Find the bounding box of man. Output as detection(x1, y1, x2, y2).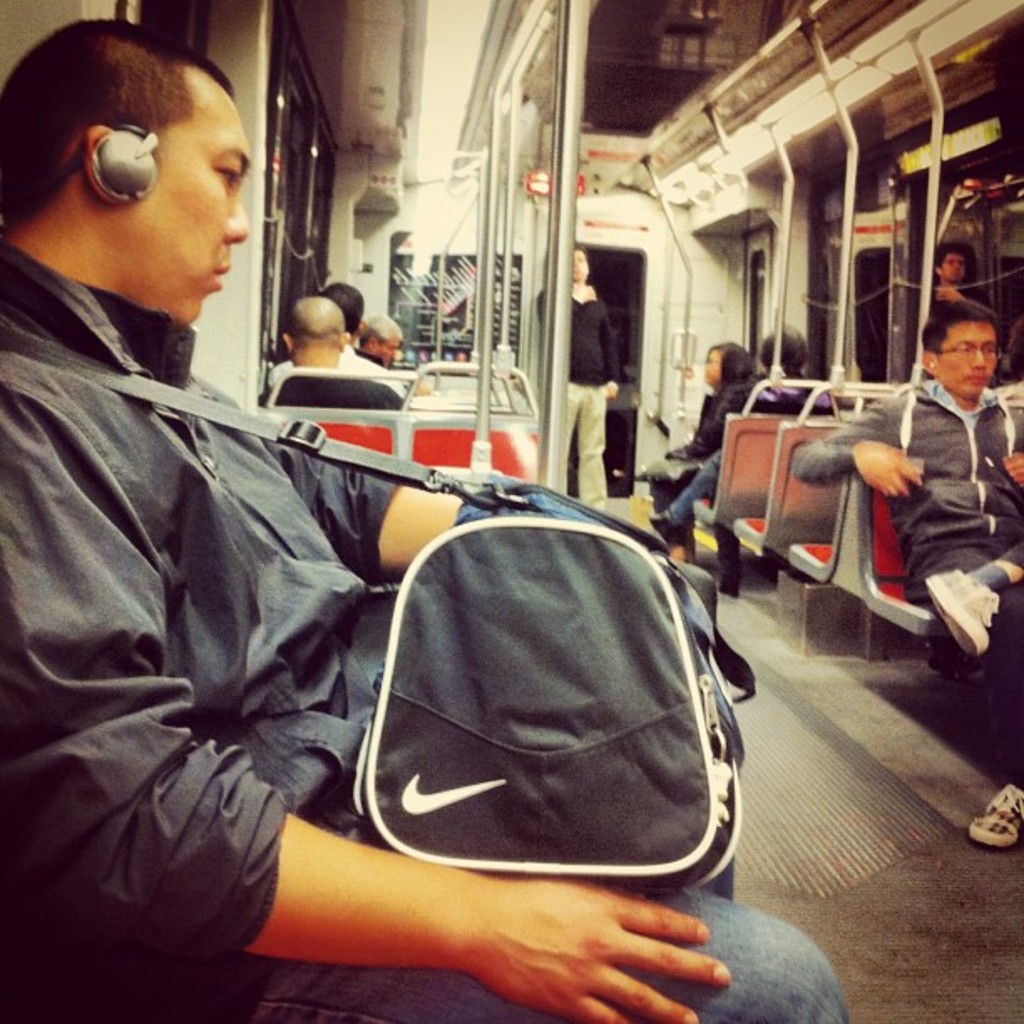
detection(532, 239, 621, 515).
